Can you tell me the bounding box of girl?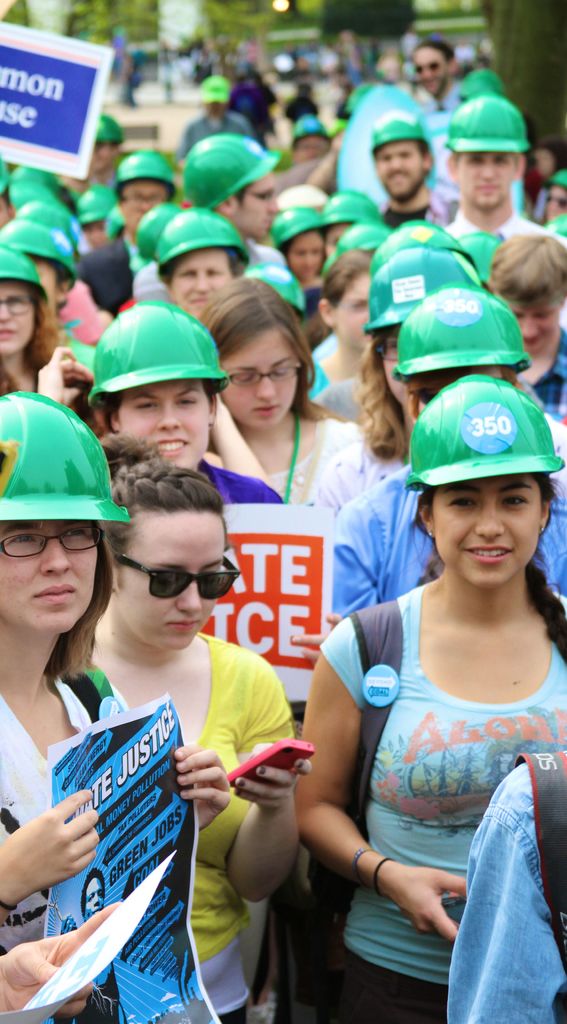
77/300/287/505.
